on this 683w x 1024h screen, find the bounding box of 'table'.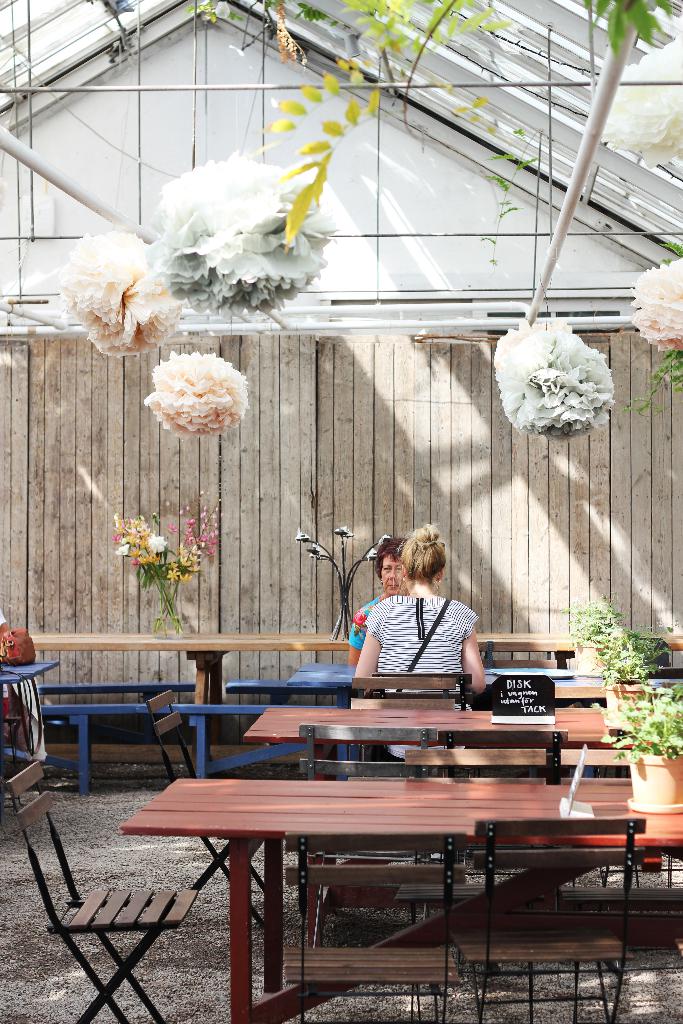
Bounding box: {"left": 188, "top": 672, "right": 620, "bottom": 975}.
